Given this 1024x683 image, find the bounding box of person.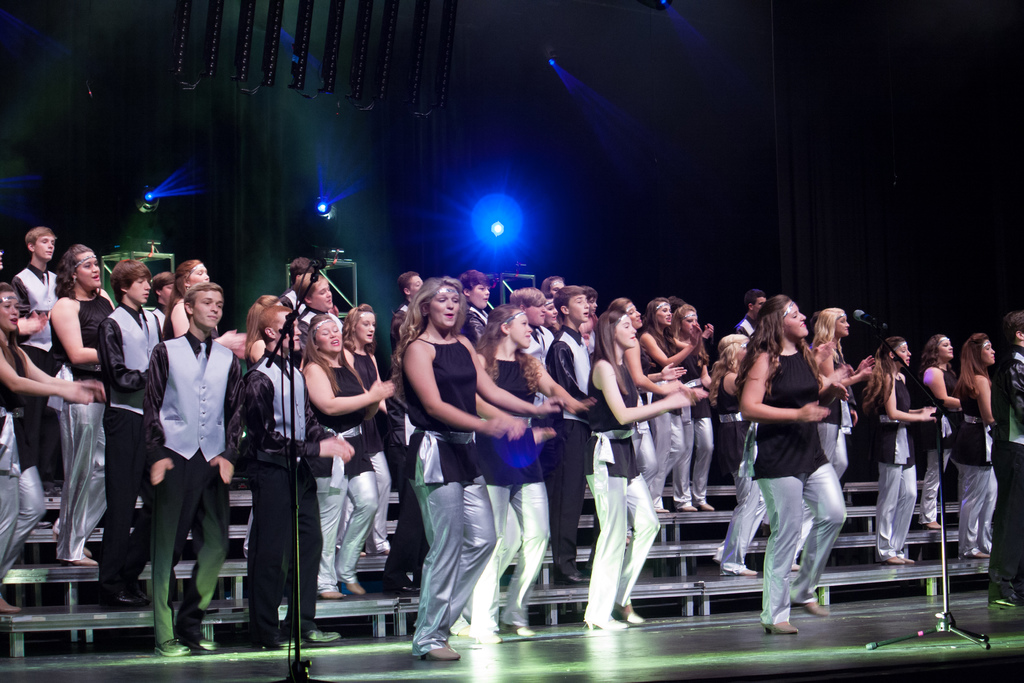
<bbox>546, 293, 568, 335</bbox>.
